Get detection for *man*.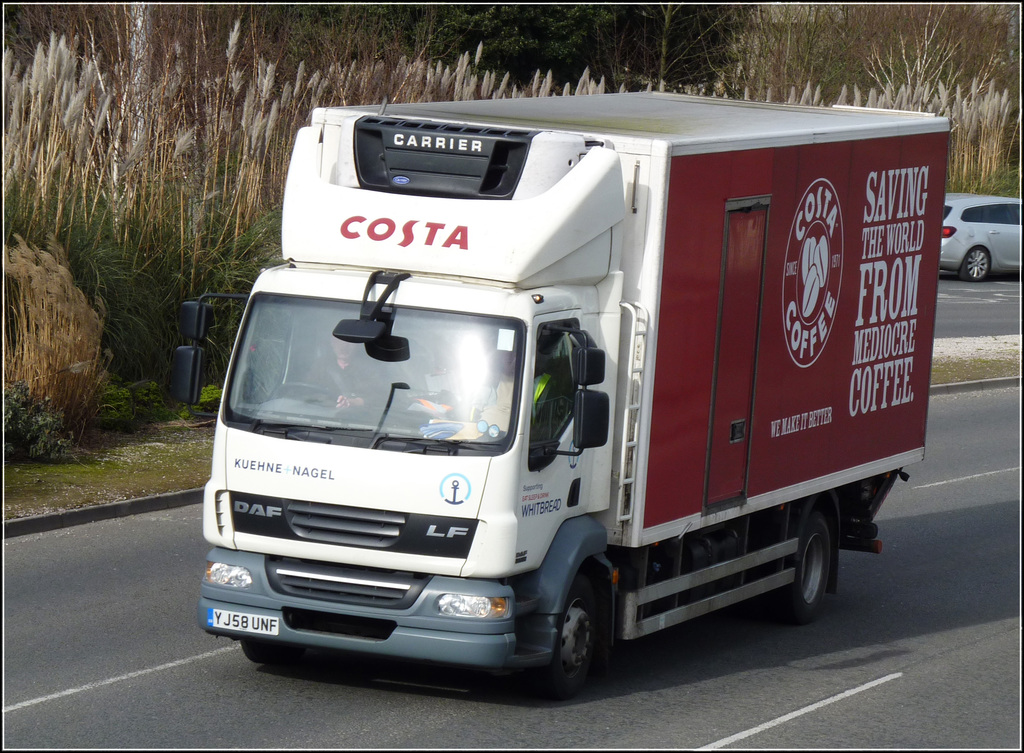
Detection: select_region(291, 310, 393, 411).
